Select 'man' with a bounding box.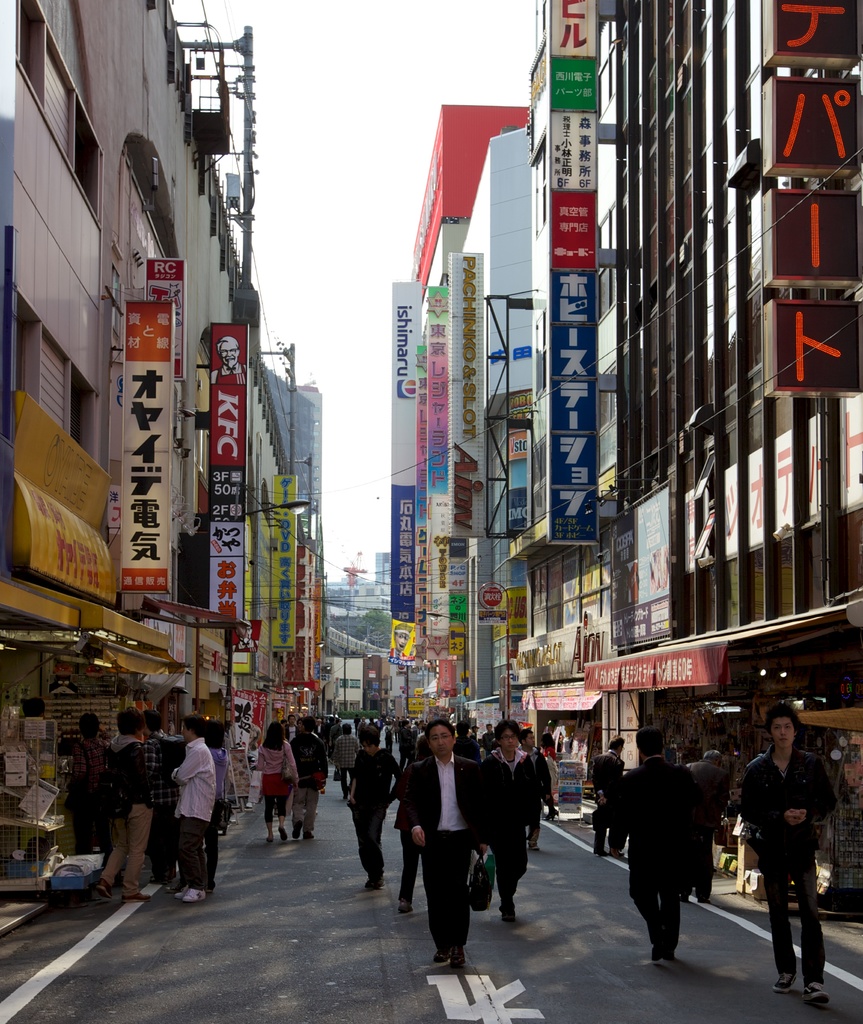
(left=399, top=720, right=483, bottom=968).
